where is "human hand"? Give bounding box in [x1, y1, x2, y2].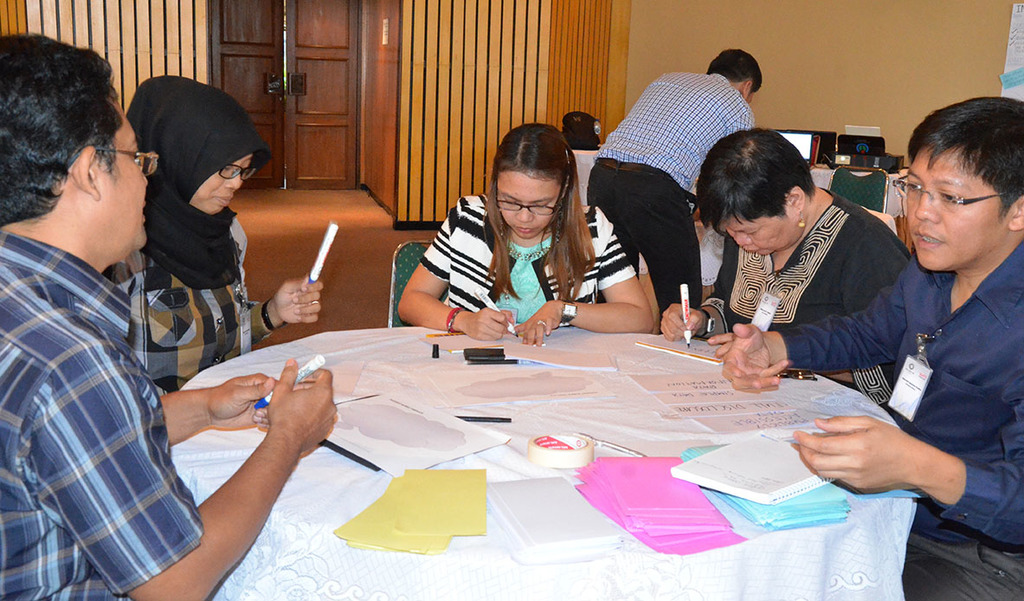
[800, 418, 894, 490].
